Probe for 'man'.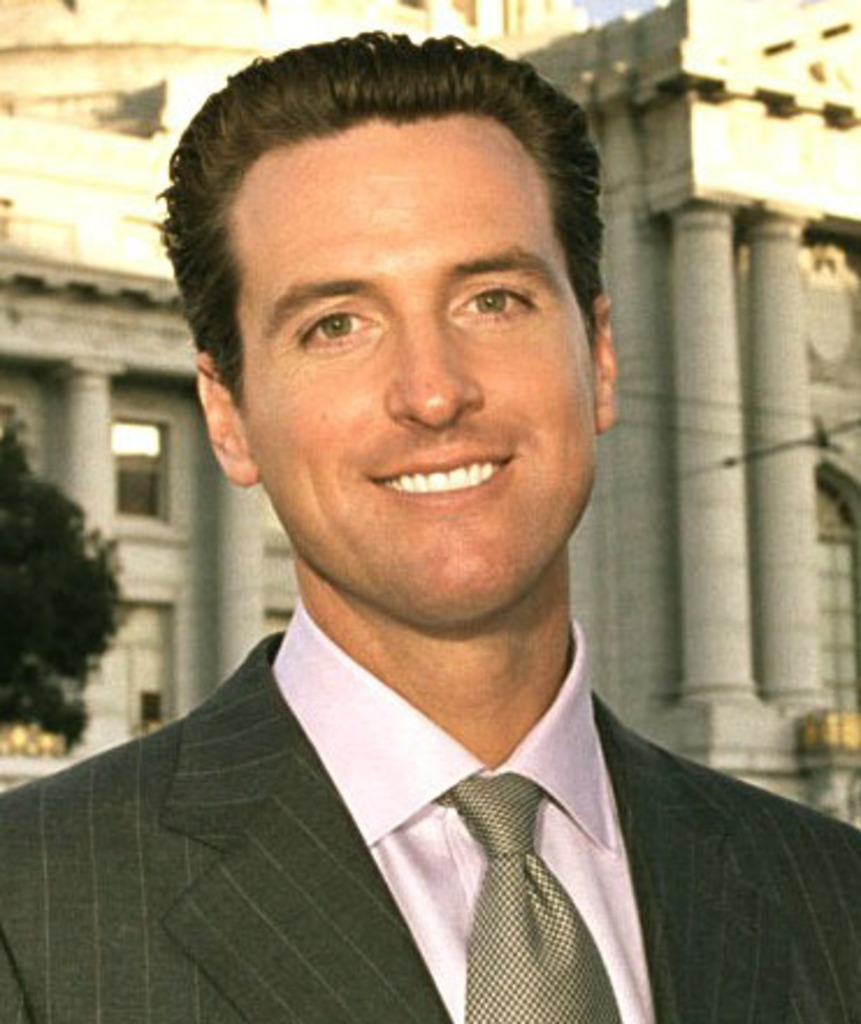
Probe result: detection(0, 42, 831, 1023).
